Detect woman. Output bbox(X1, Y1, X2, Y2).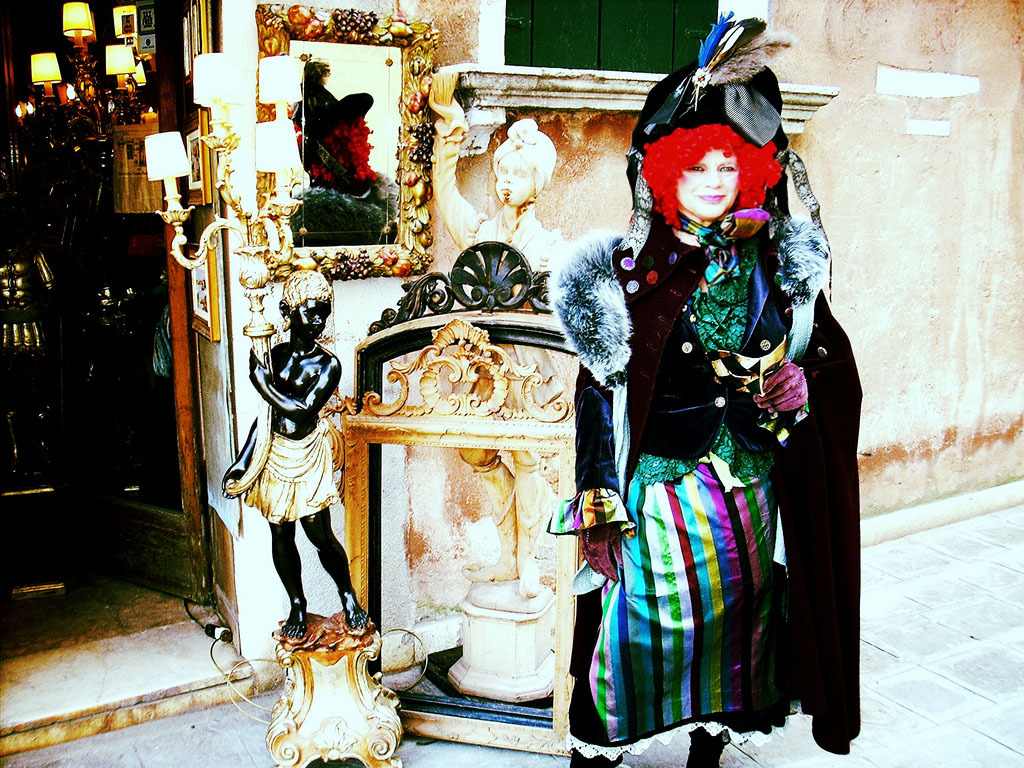
bbox(218, 269, 377, 638).
